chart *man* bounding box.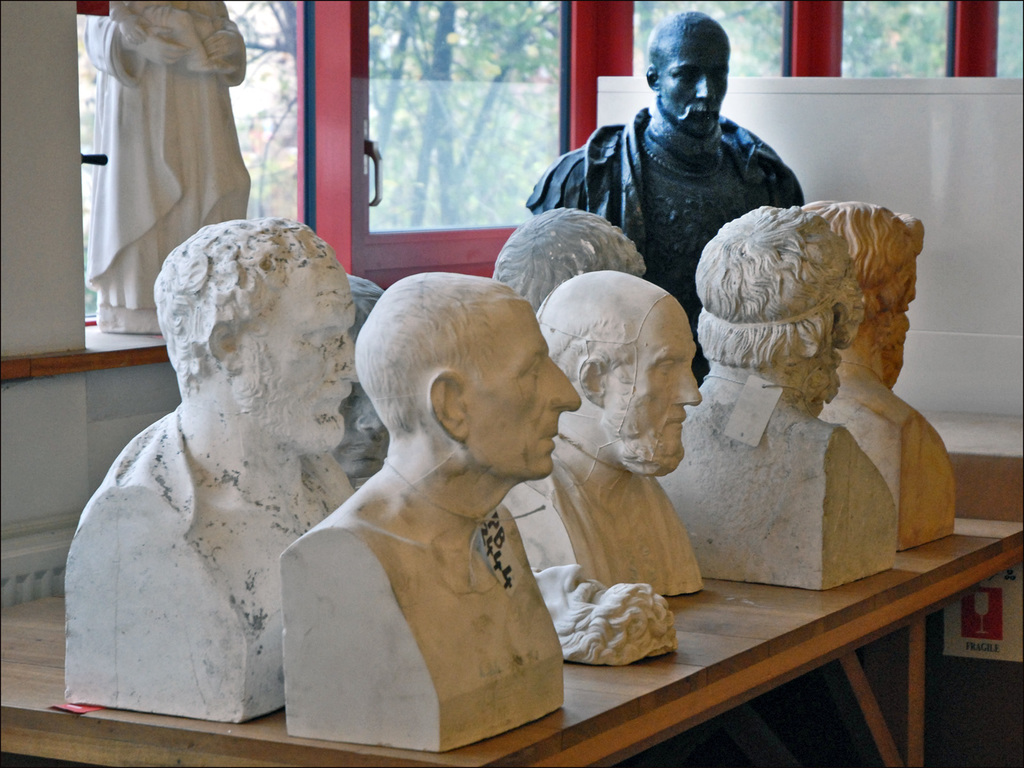
Charted: <region>84, 0, 257, 317</region>.
